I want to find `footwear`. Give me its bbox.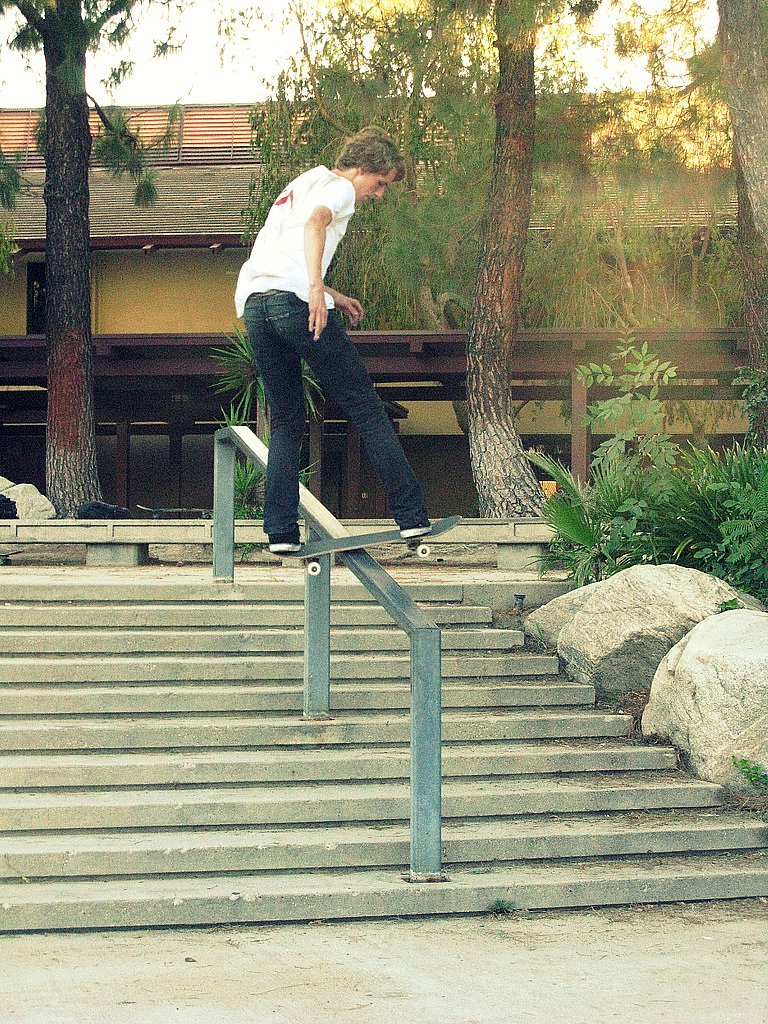
box=[398, 524, 433, 539].
